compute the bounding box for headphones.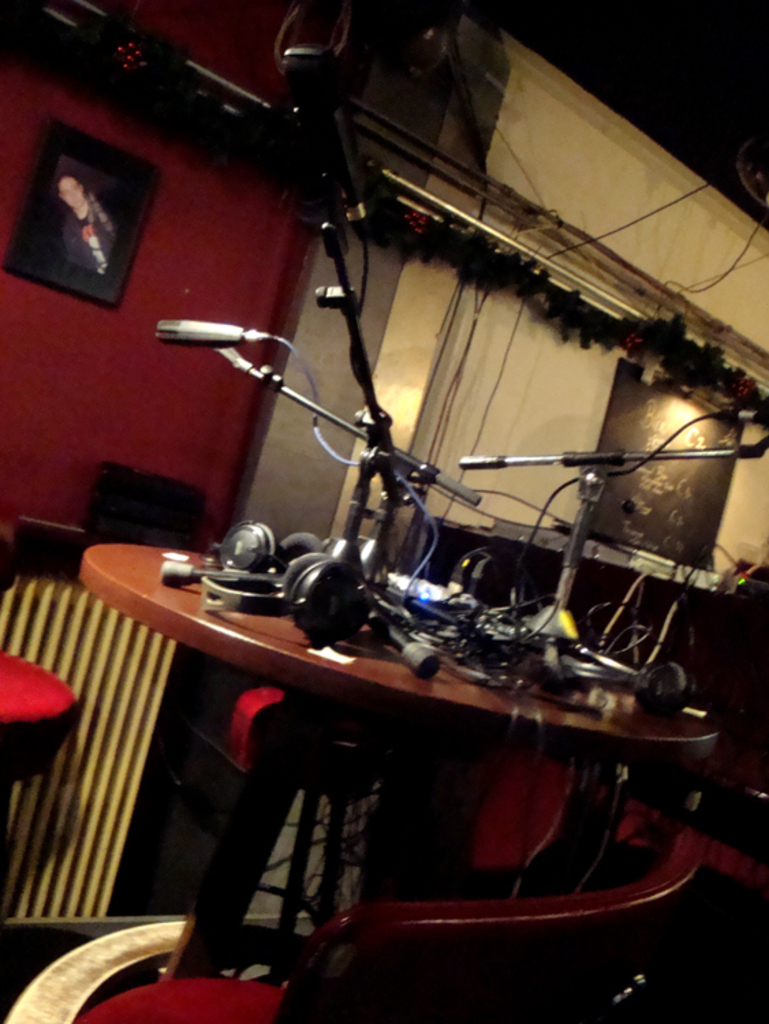
bbox=[195, 546, 361, 643].
